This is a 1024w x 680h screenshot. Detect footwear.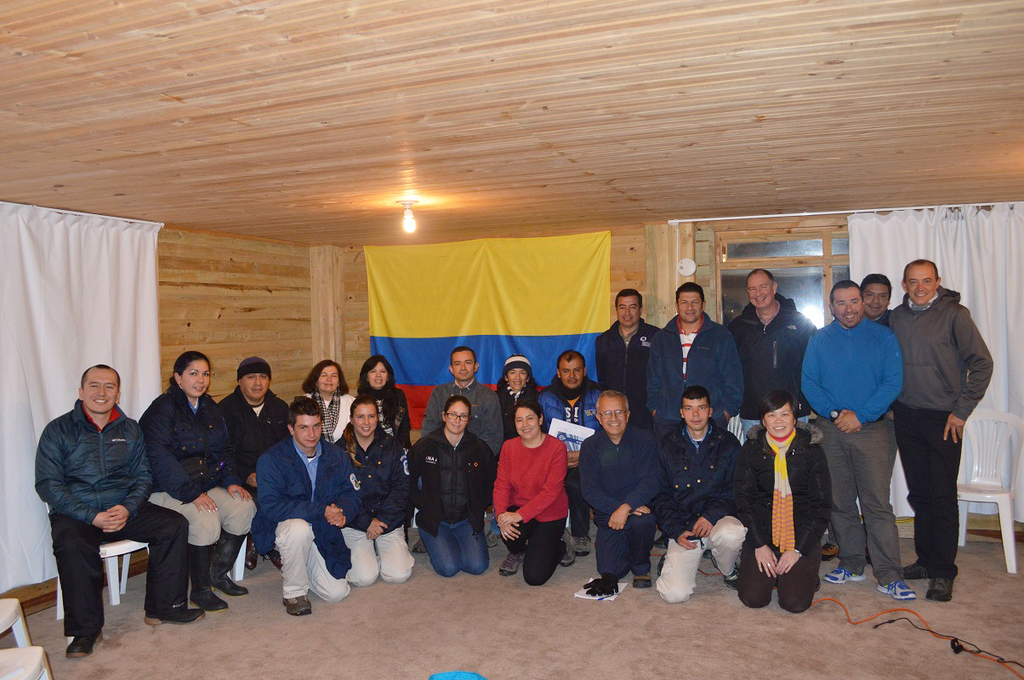
region(629, 573, 655, 590).
